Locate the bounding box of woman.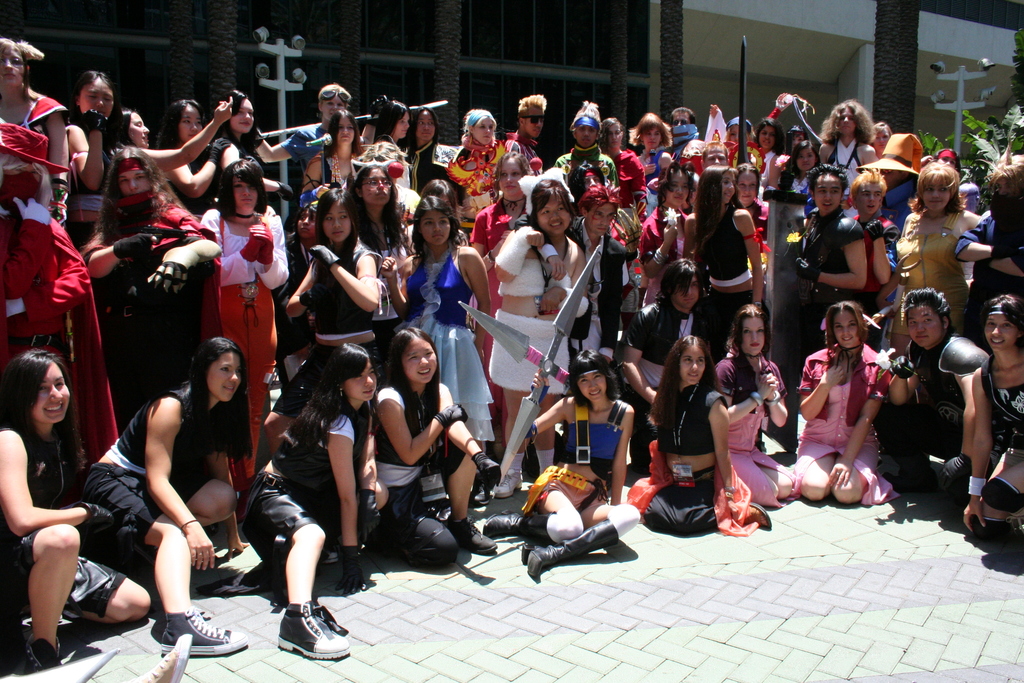
Bounding box: [753, 121, 787, 186].
